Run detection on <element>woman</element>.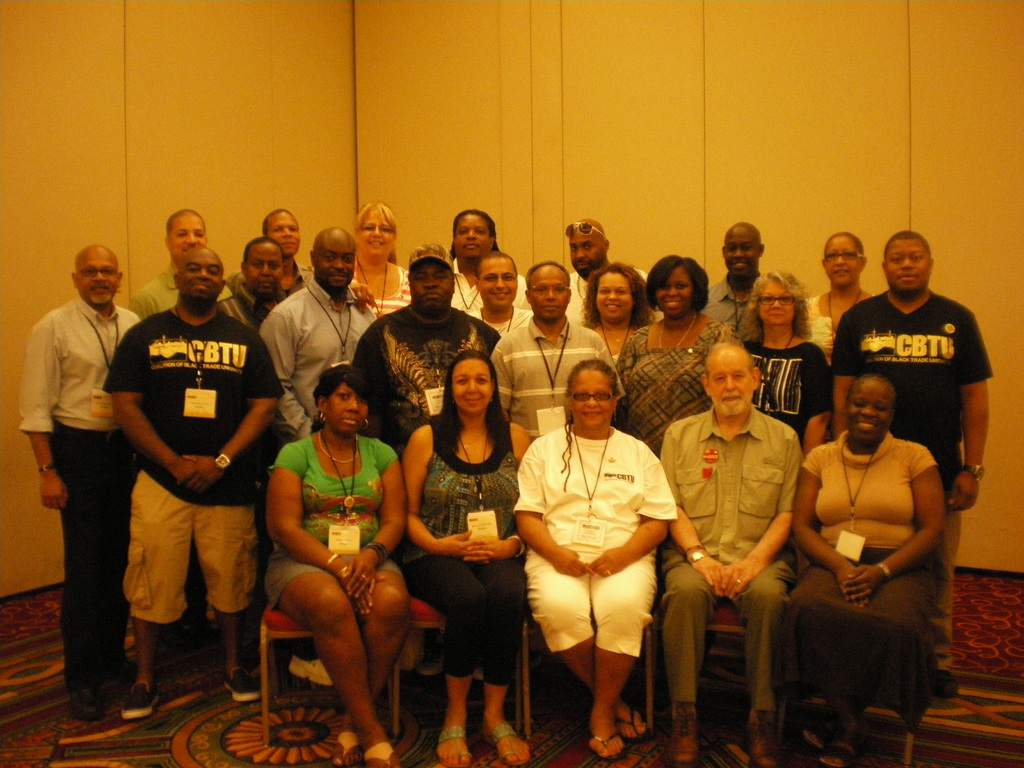
Result: [x1=394, y1=333, x2=525, y2=746].
